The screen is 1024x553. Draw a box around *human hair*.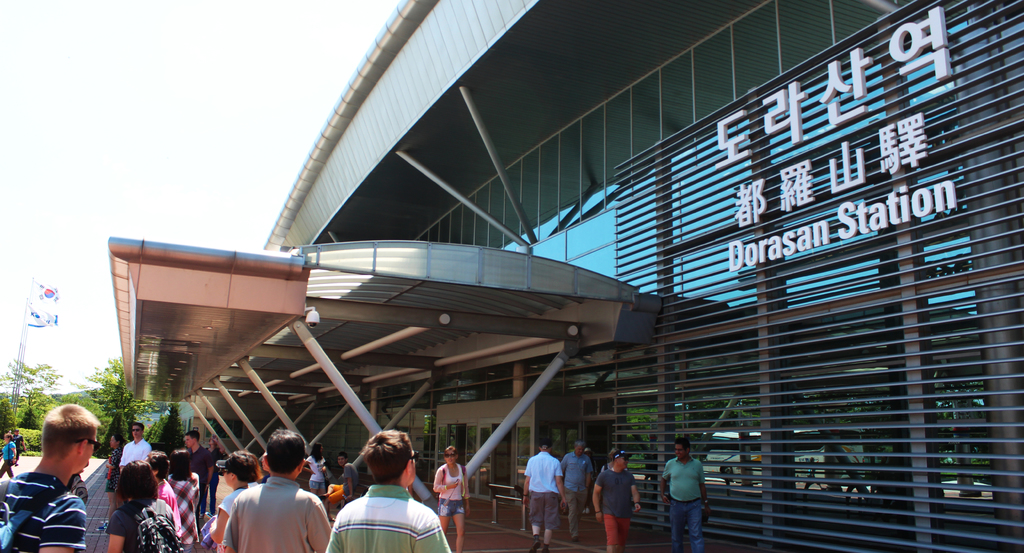
bbox=[444, 445, 458, 460].
